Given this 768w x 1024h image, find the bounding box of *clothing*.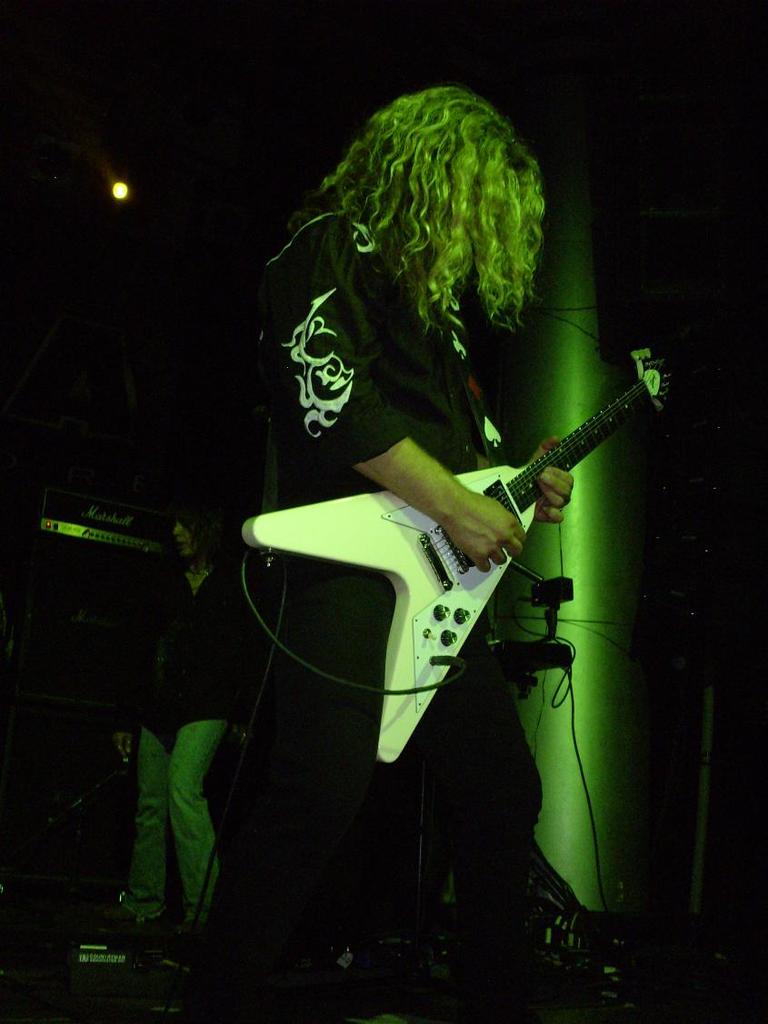
x1=236, y1=179, x2=648, y2=969.
